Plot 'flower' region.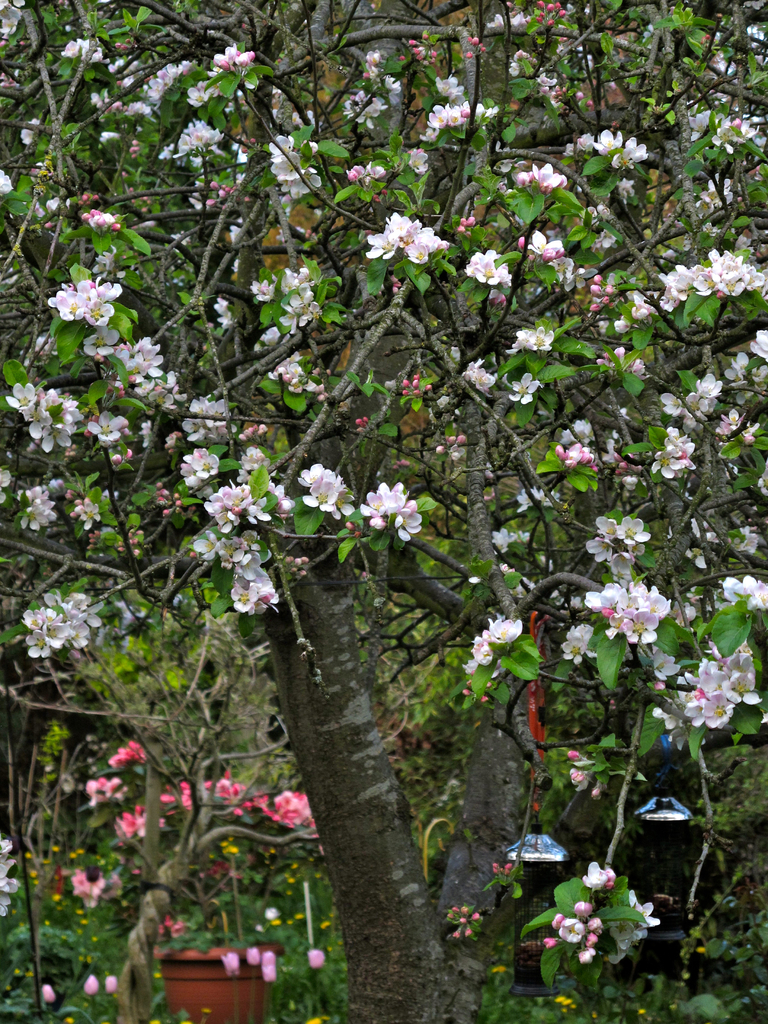
Plotted at l=226, t=569, r=282, b=623.
